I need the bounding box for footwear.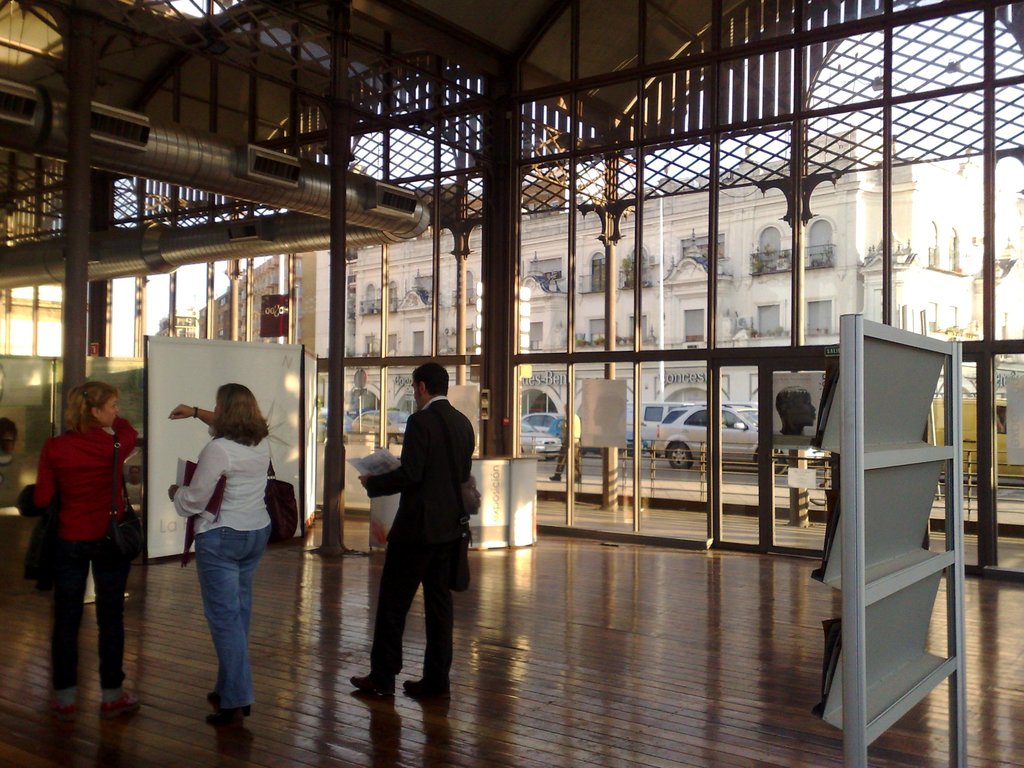
Here it is: box(405, 680, 458, 707).
